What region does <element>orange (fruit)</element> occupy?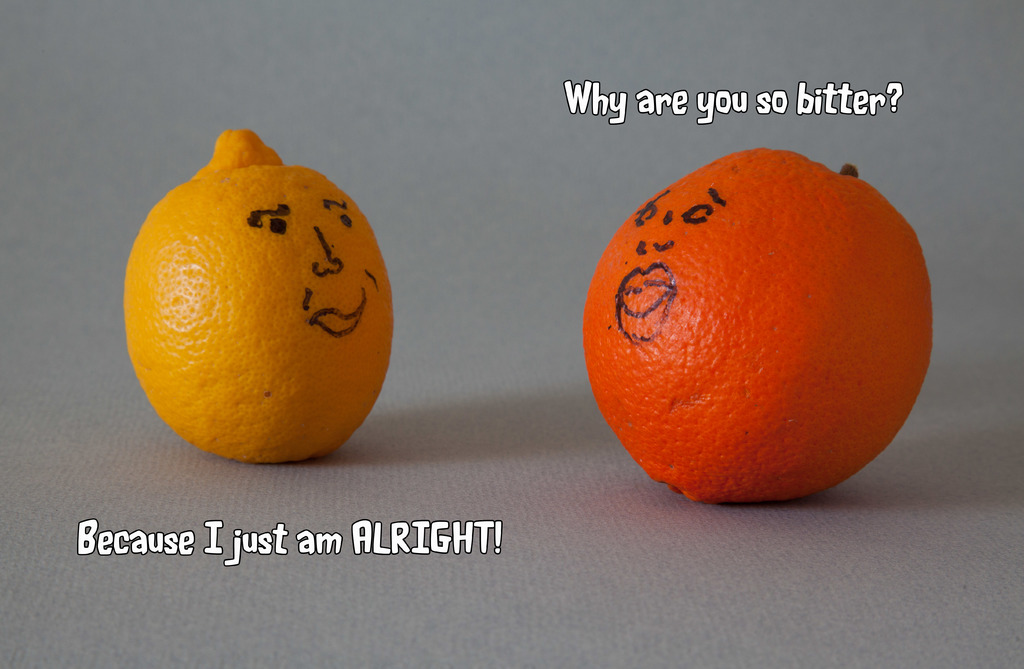
crop(122, 135, 394, 459).
